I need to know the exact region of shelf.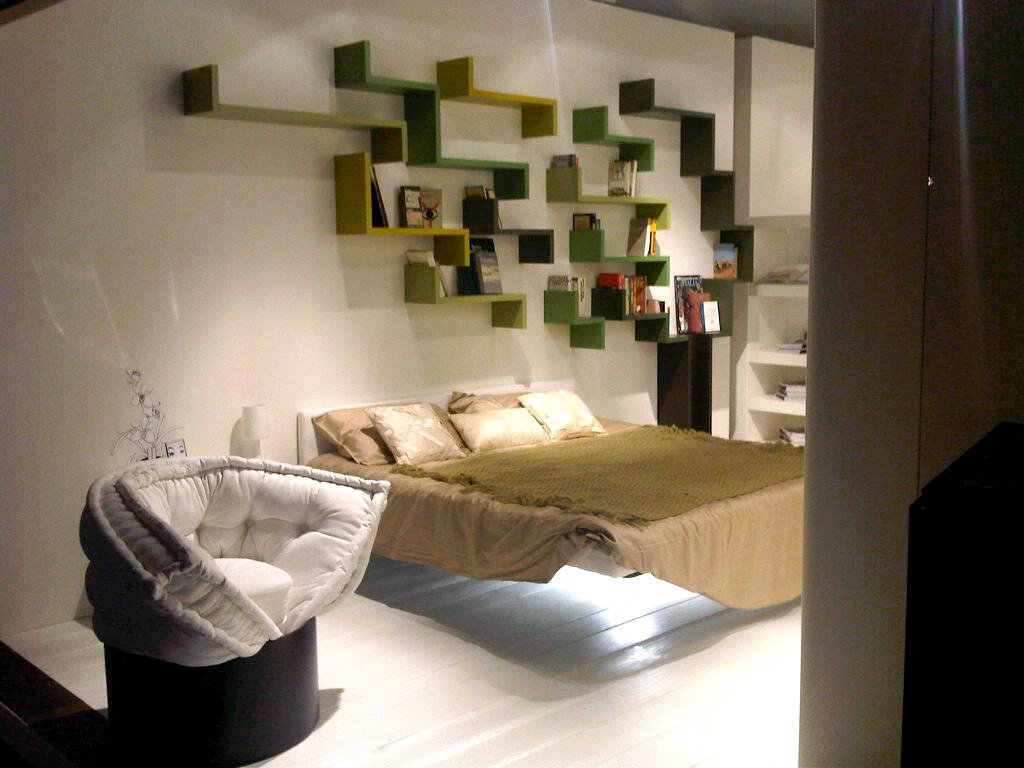
Region: x1=182 y1=68 x2=412 y2=167.
